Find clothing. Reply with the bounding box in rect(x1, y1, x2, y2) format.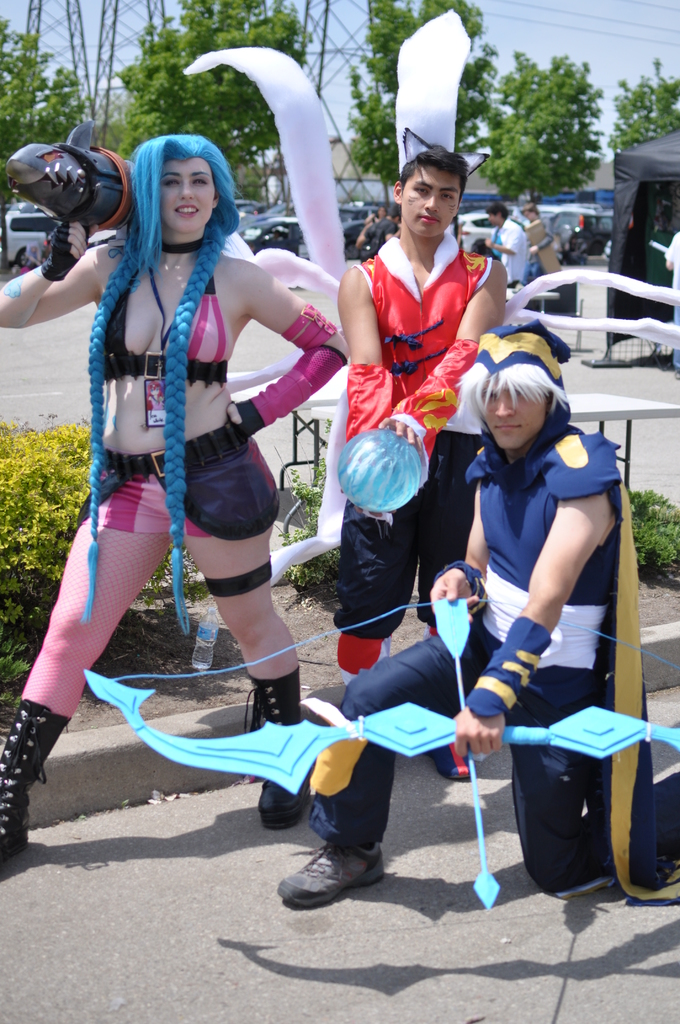
rect(309, 319, 679, 891).
